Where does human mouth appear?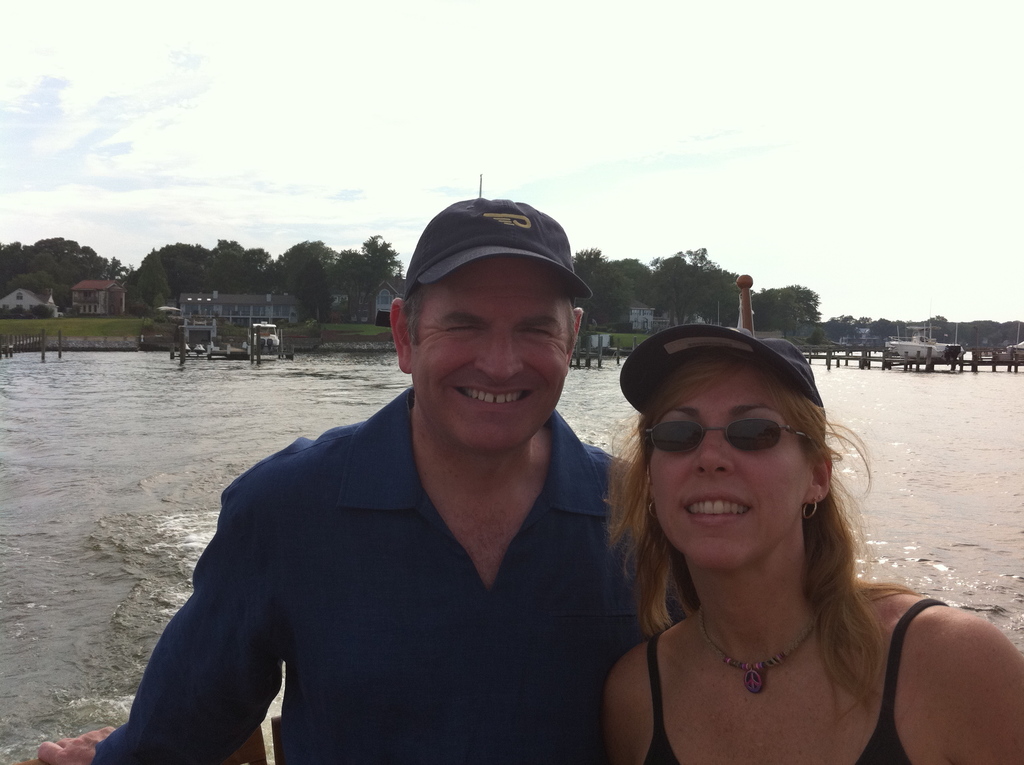
Appears at x1=683, y1=495, x2=752, y2=532.
